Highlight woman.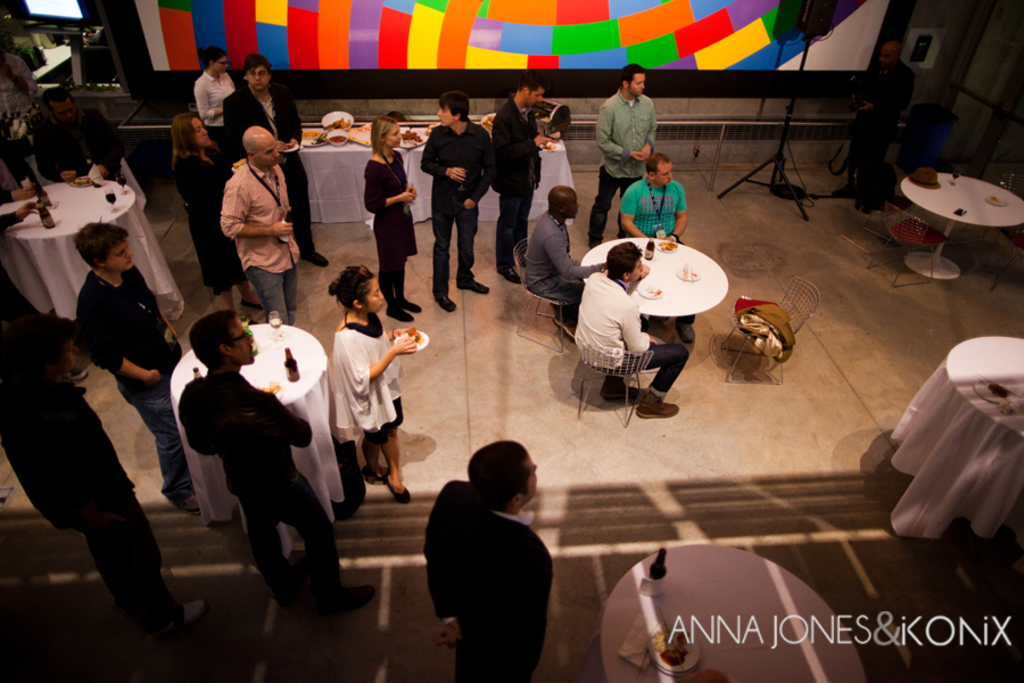
Highlighted region: <region>331, 266, 412, 501</region>.
